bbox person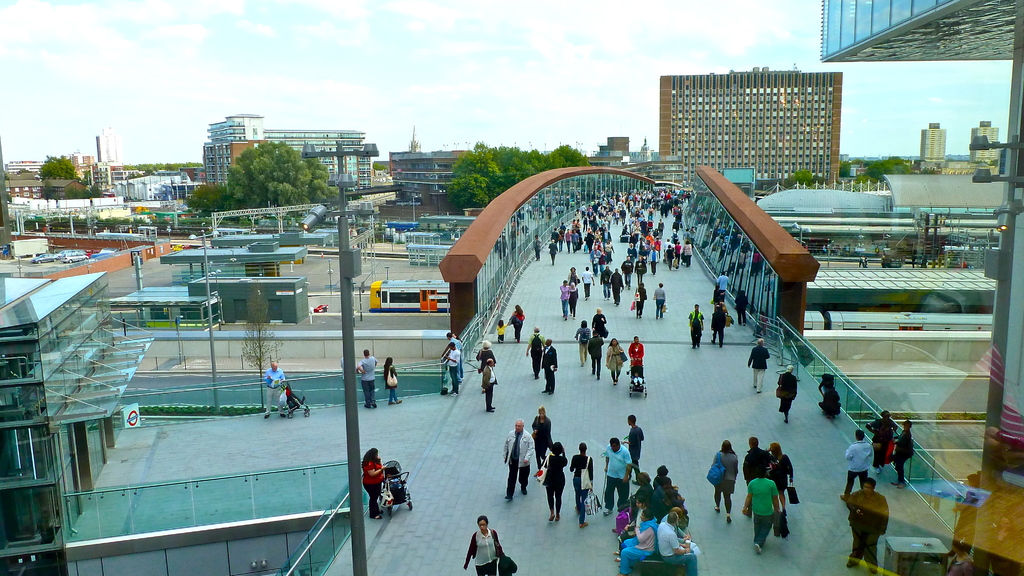
(357,349,377,410)
